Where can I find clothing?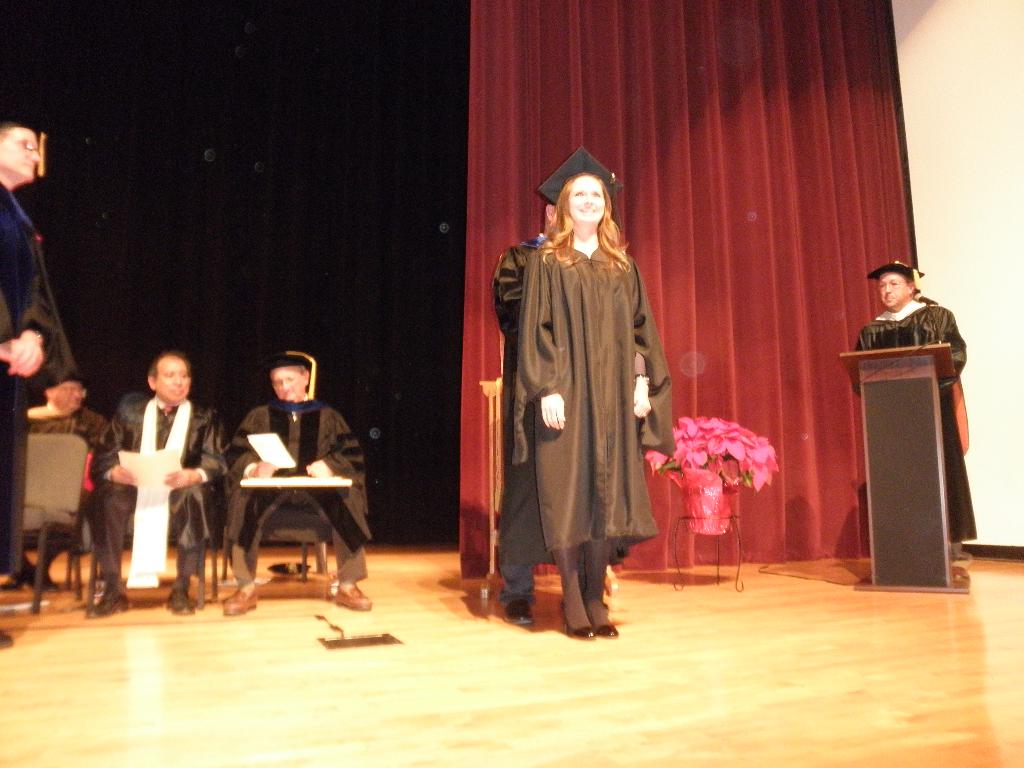
You can find it at {"left": 92, "top": 392, "right": 228, "bottom": 595}.
